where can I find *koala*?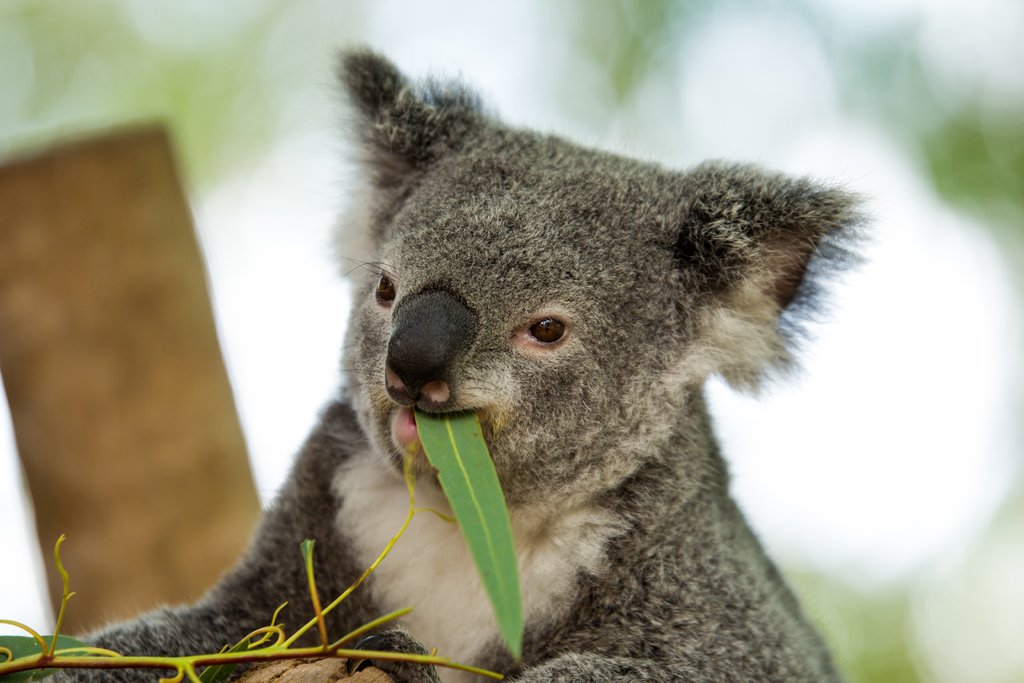
You can find it at pyautogui.locateOnScreen(28, 35, 880, 682).
